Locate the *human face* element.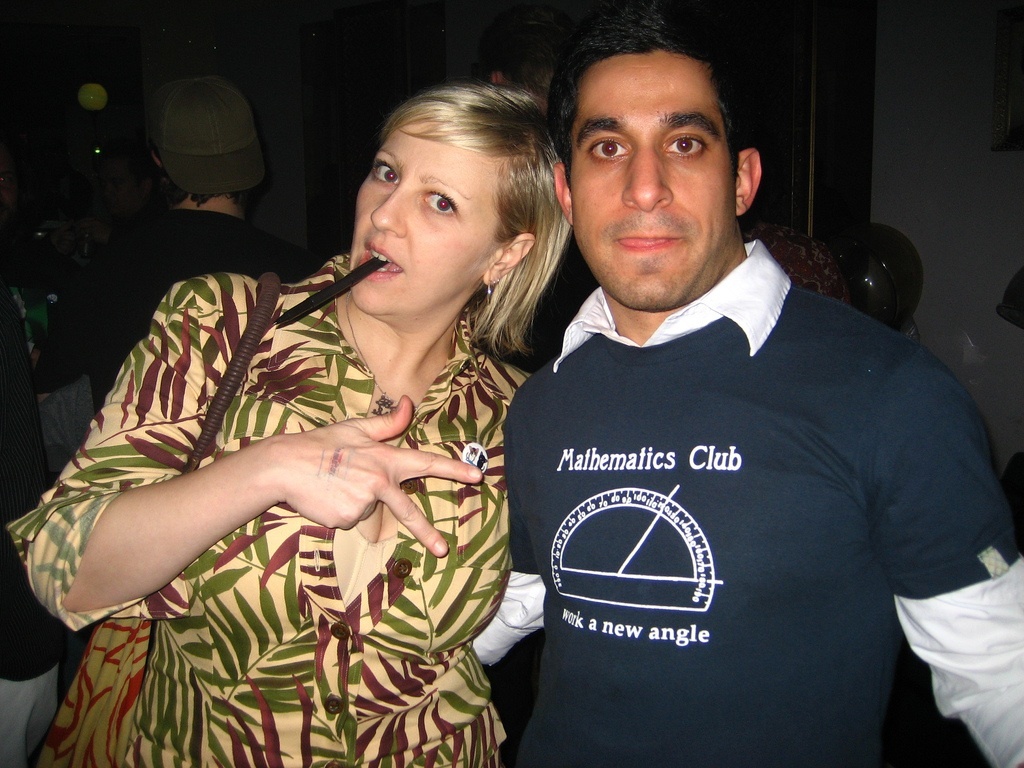
Element bbox: (x1=571, y1=43, x2=737, y2=305).
